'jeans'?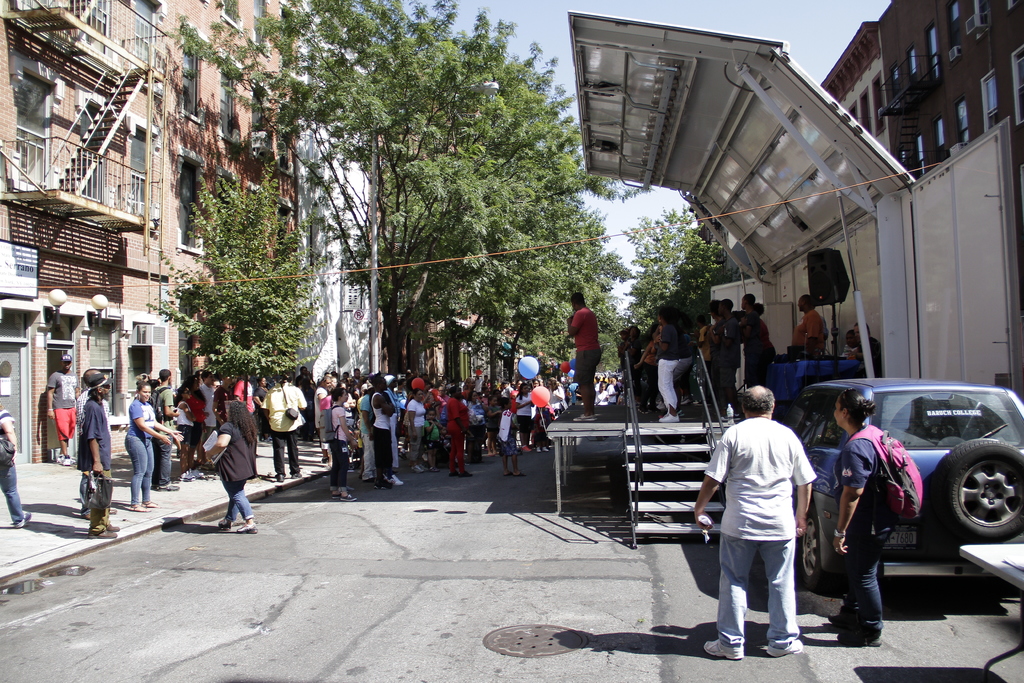
rect(467, 431, 484, 457)
